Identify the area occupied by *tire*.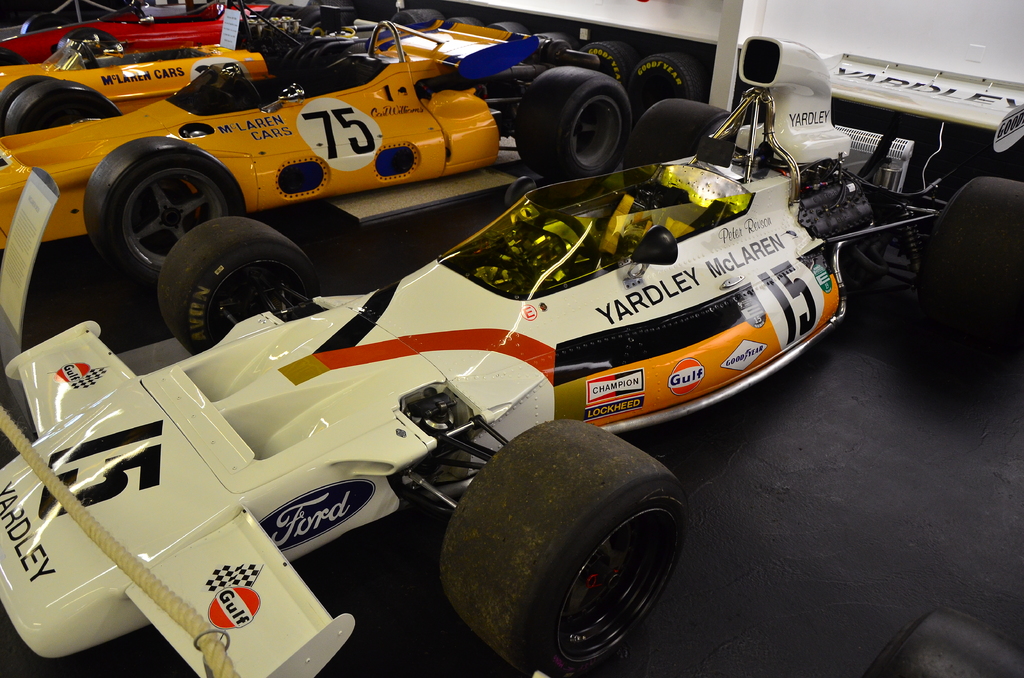
Area: bbox=[491, 24, 528, 37].
